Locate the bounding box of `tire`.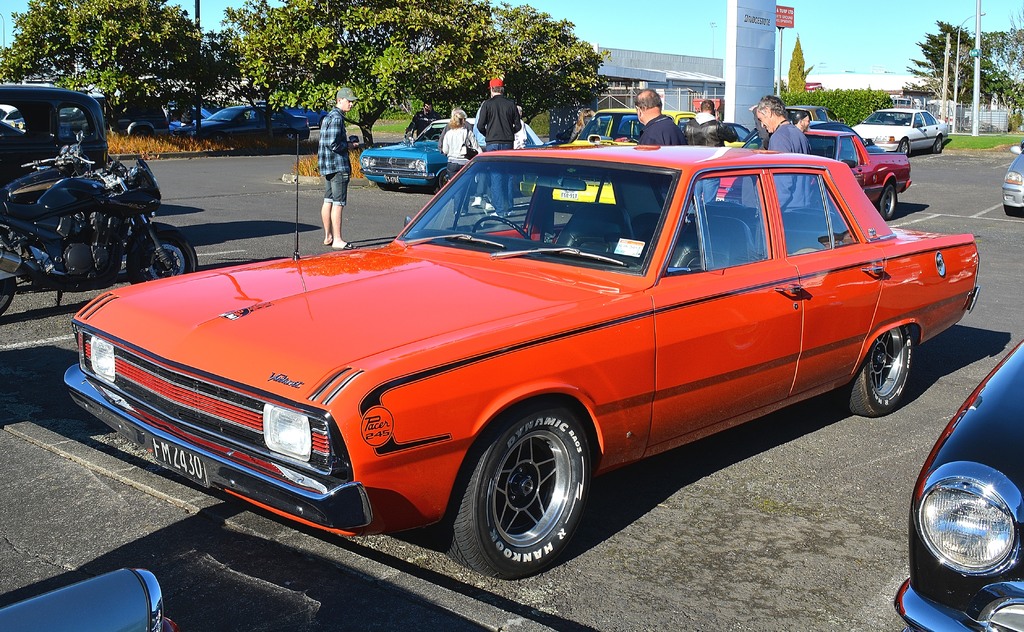
Bounding box: <region>896, 132, 913, 165</region>.
